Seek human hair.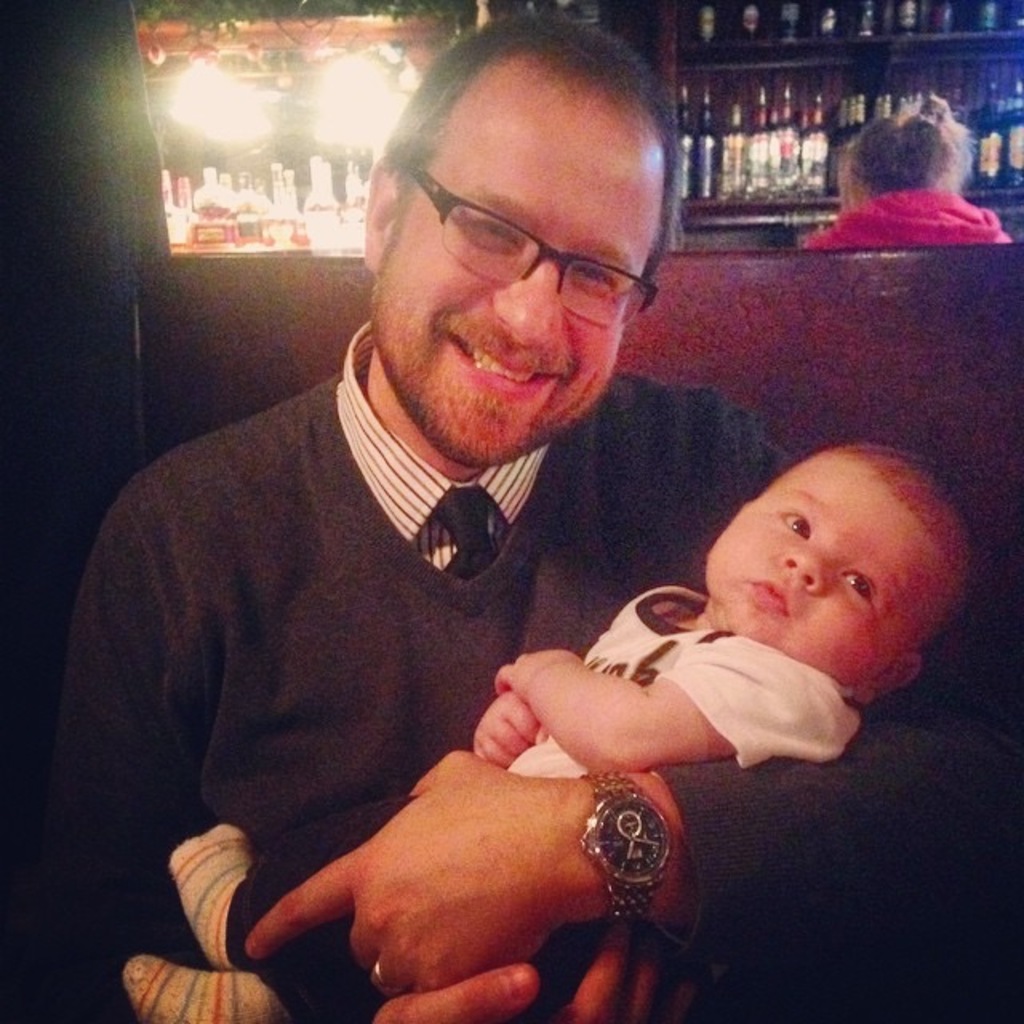
843 99 970 195.
